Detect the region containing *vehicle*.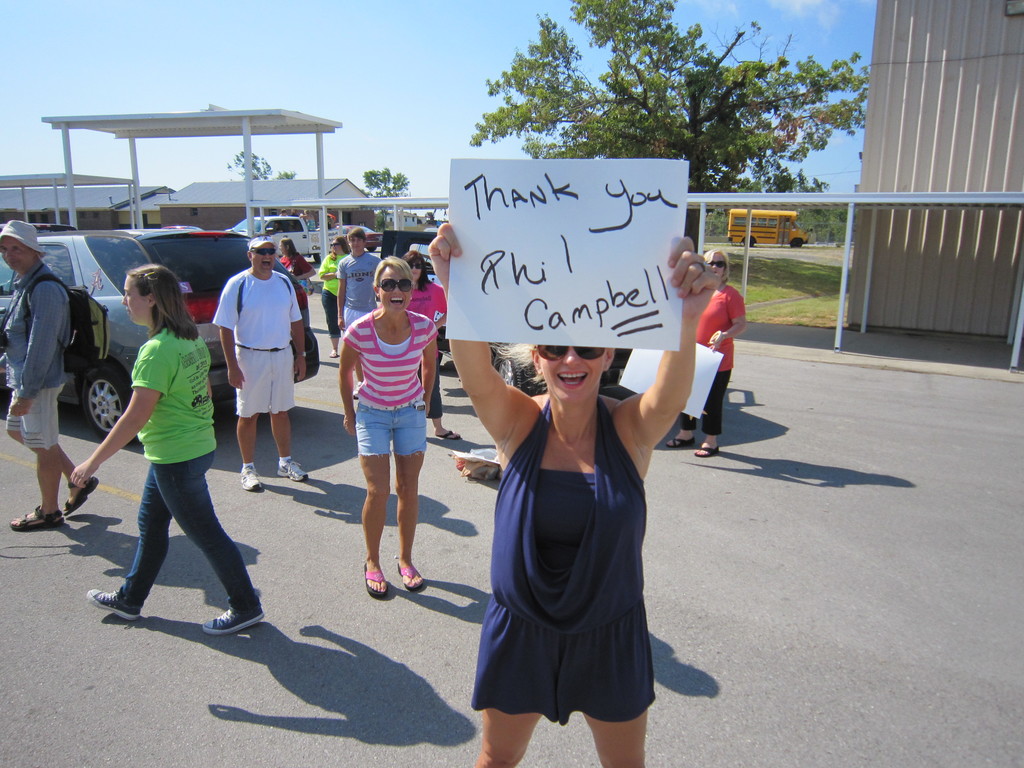
locate(411, 227, 440, 351).
